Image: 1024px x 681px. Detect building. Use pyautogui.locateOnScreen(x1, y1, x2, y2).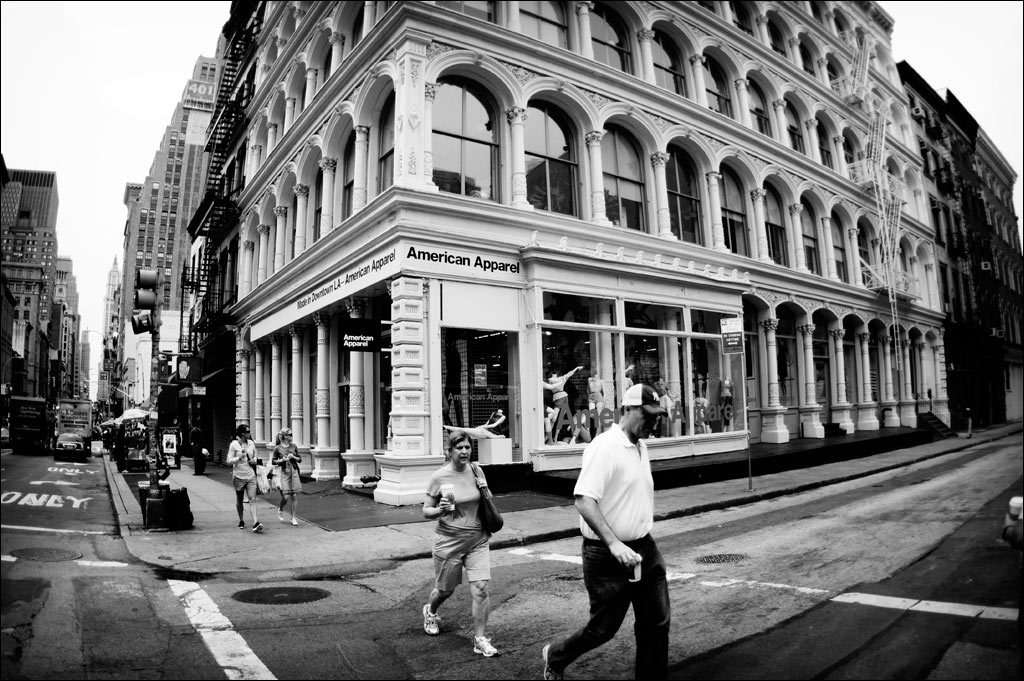
pyautogui.locateOnScreen(235, 0, 949, 505).
